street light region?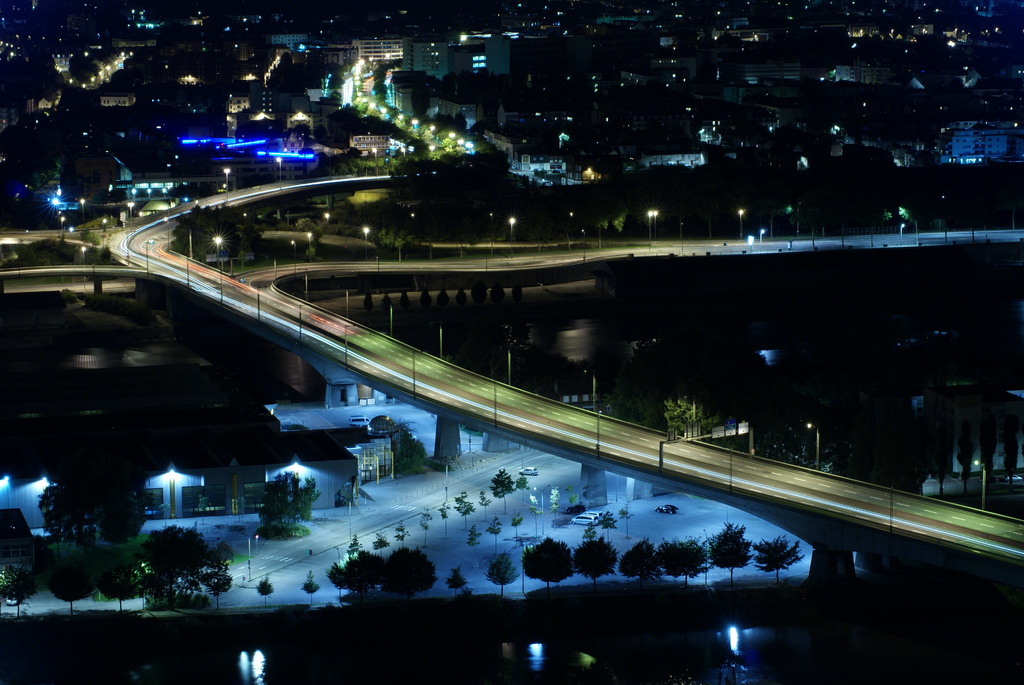
[x1=593, y1=409, x2=607, y2=458]
